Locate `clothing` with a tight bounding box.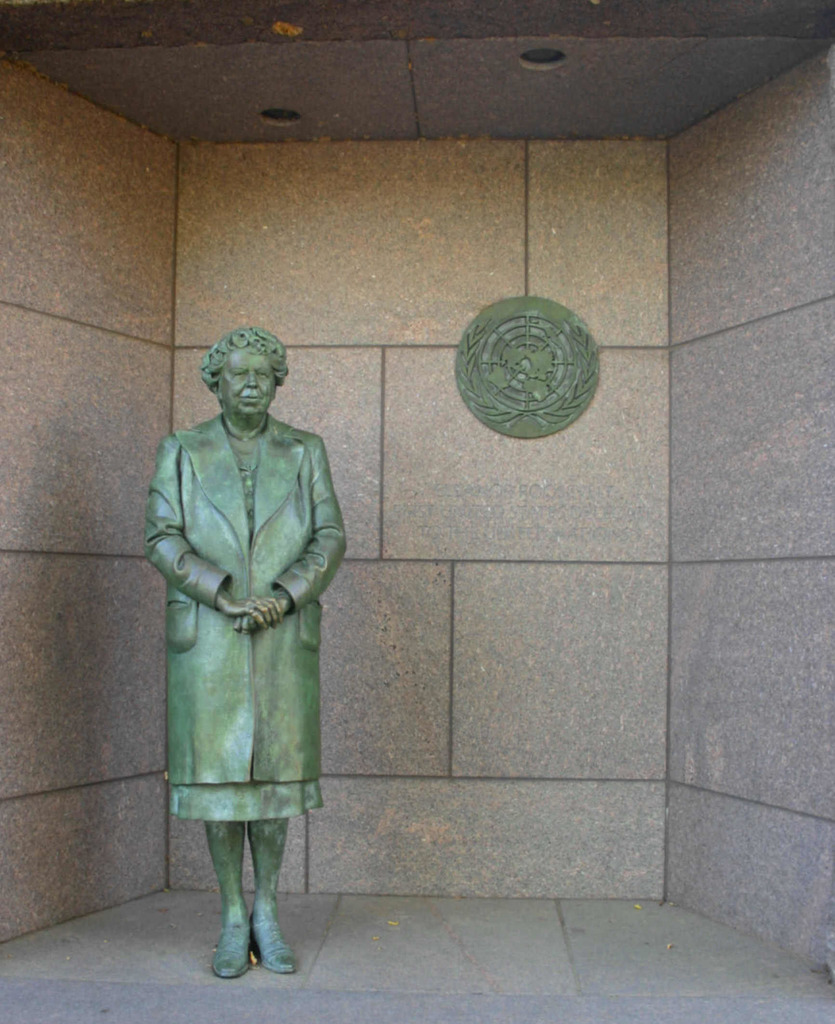
(left=140, top=444, right=331, bottom=837).
